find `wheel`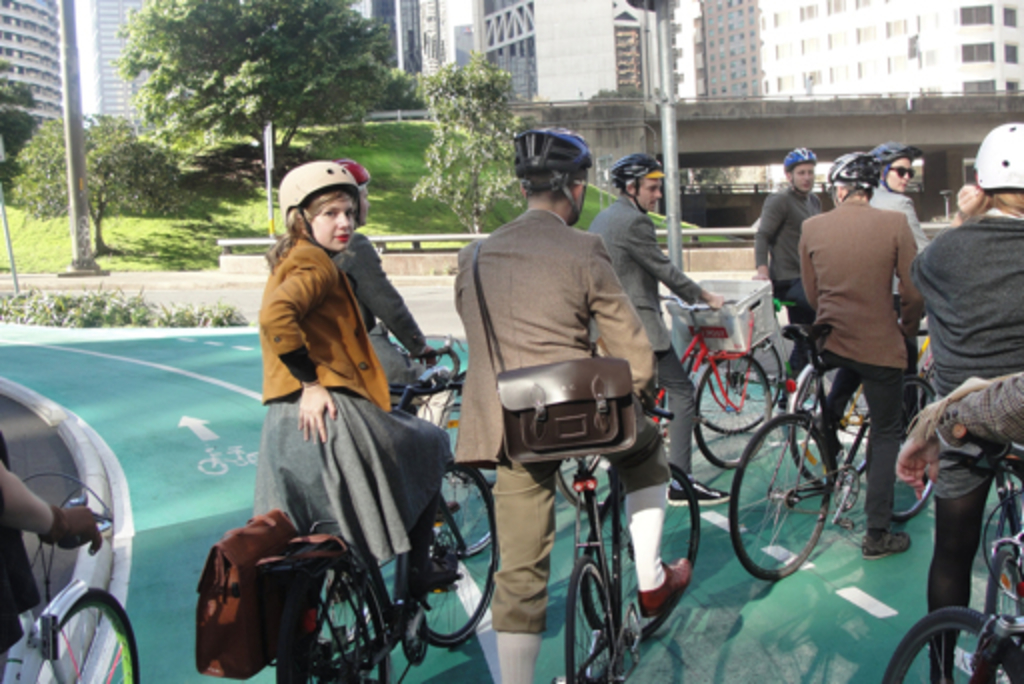
<box>900,380,944,518</box>
